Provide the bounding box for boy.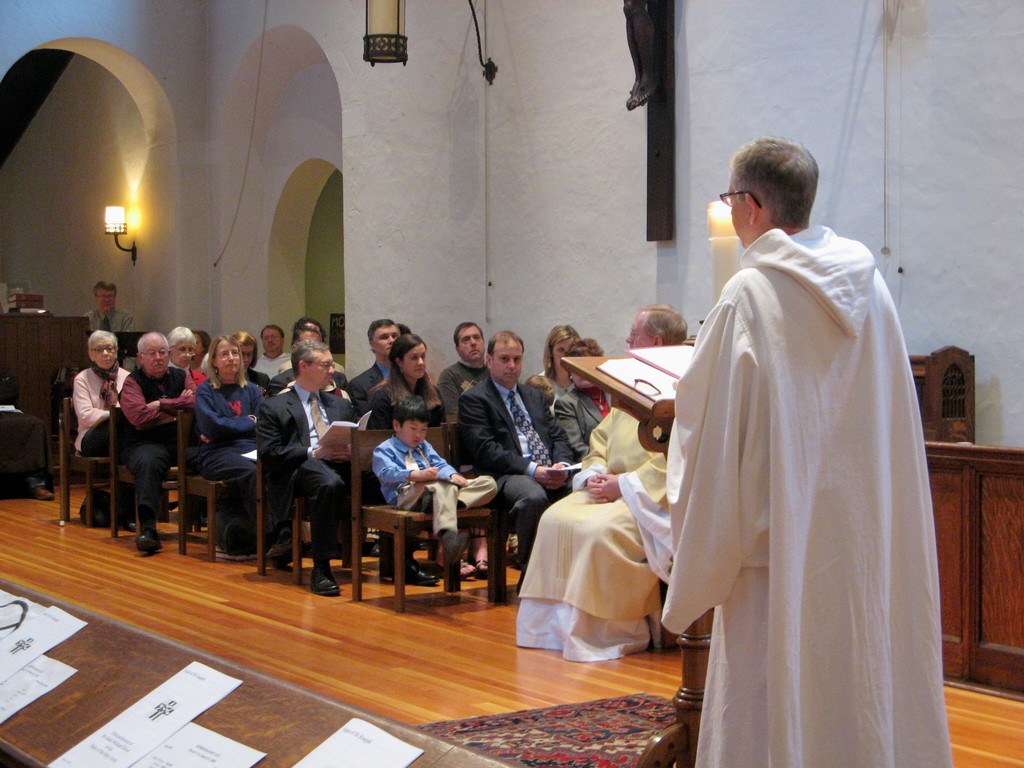
[368, 390, 497, 564].
